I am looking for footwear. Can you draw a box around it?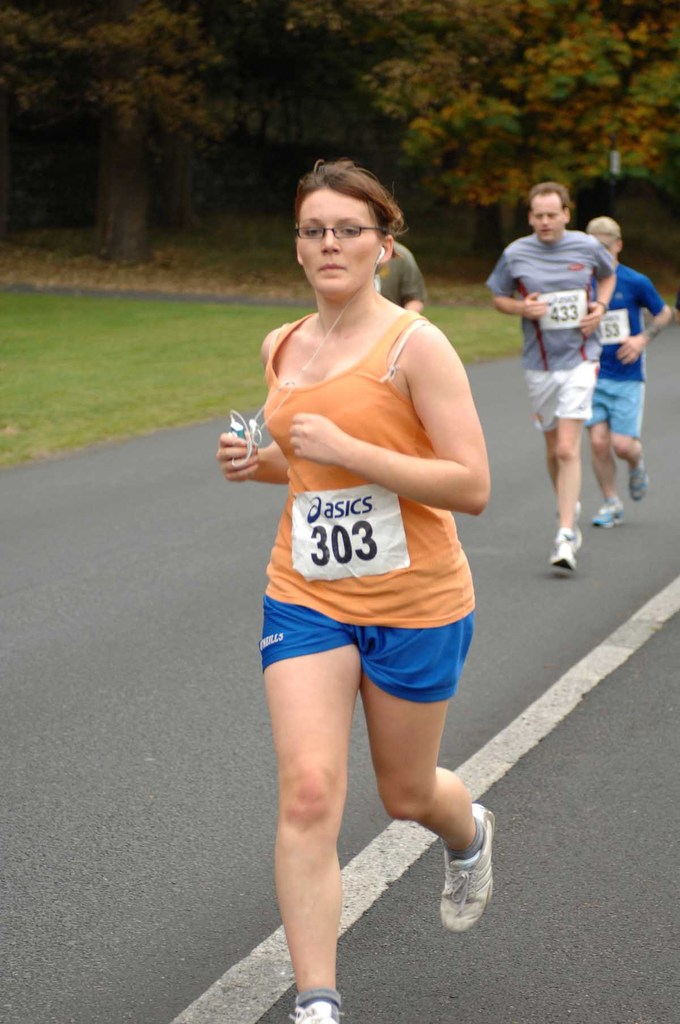
Sure, the bounding box is bbox(431, 835, 494, 943).
